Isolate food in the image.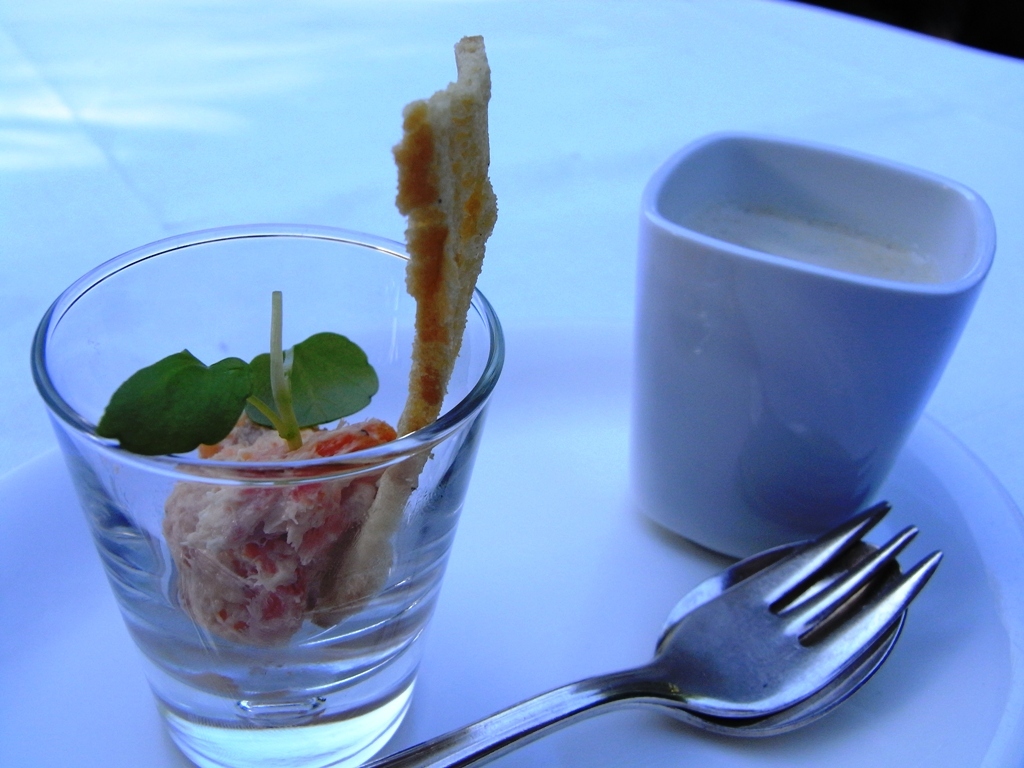
Isolated region: rect(179, 396, 388, 485).
